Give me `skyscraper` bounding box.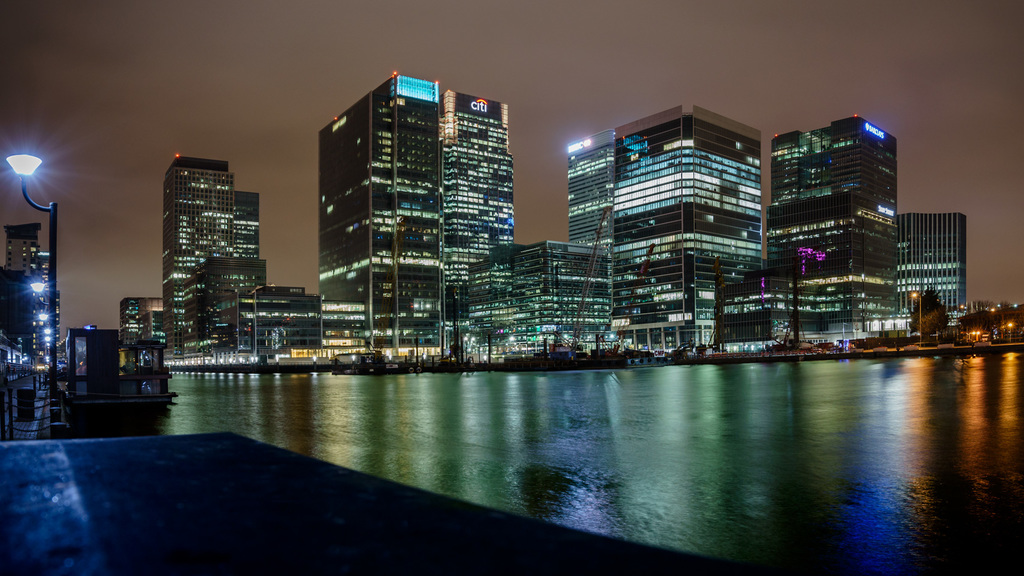
(762,117,894,342).
